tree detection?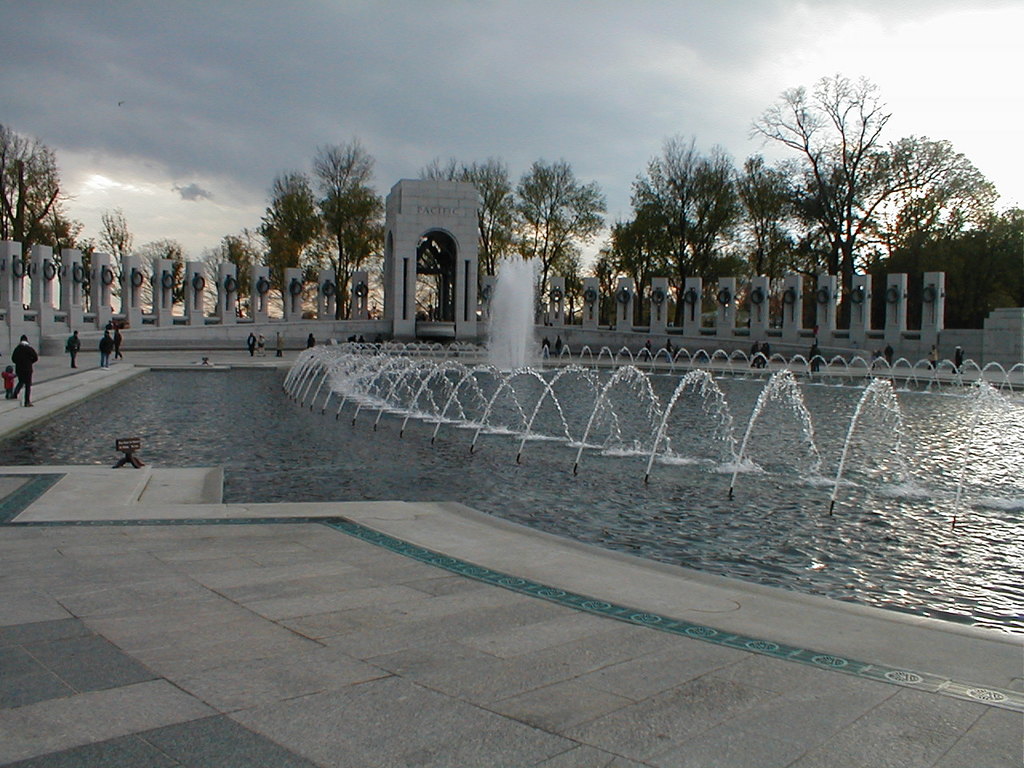
(x1=26, y1=194, x2=84, y2=314)
